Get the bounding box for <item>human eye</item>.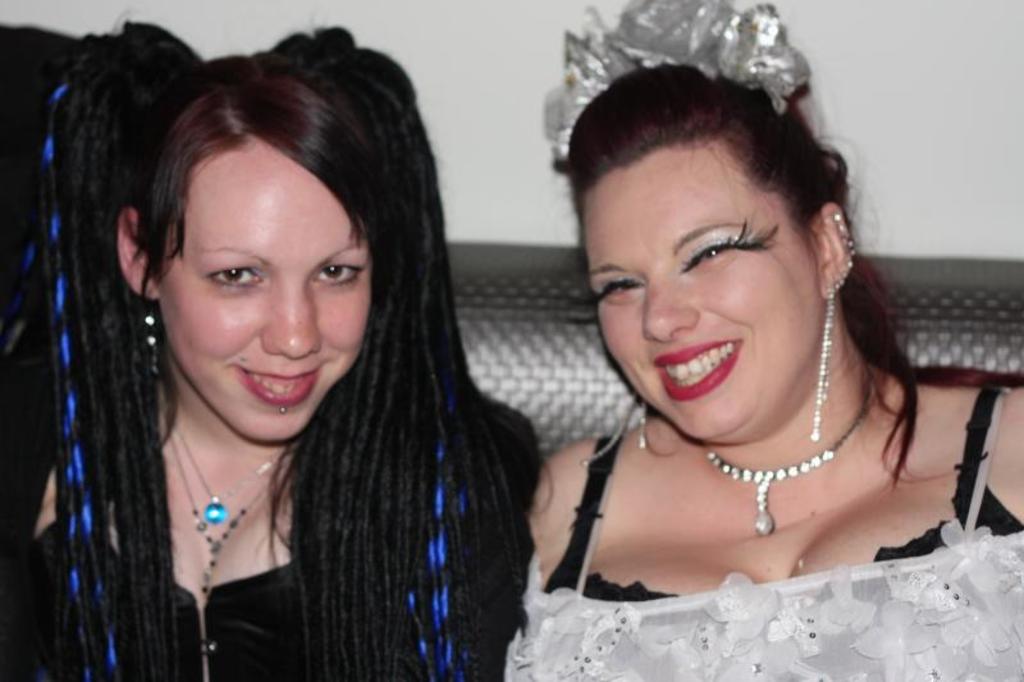
x1=678 y1=218 x2=777 y2=280.
